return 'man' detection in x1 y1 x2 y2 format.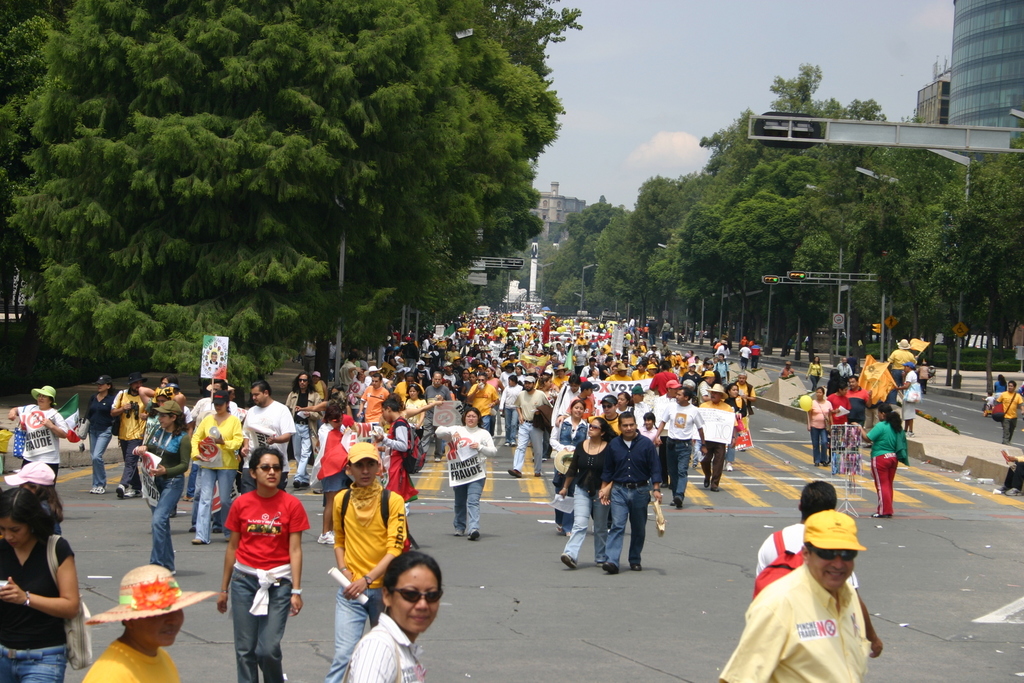
106 373 152 499.
